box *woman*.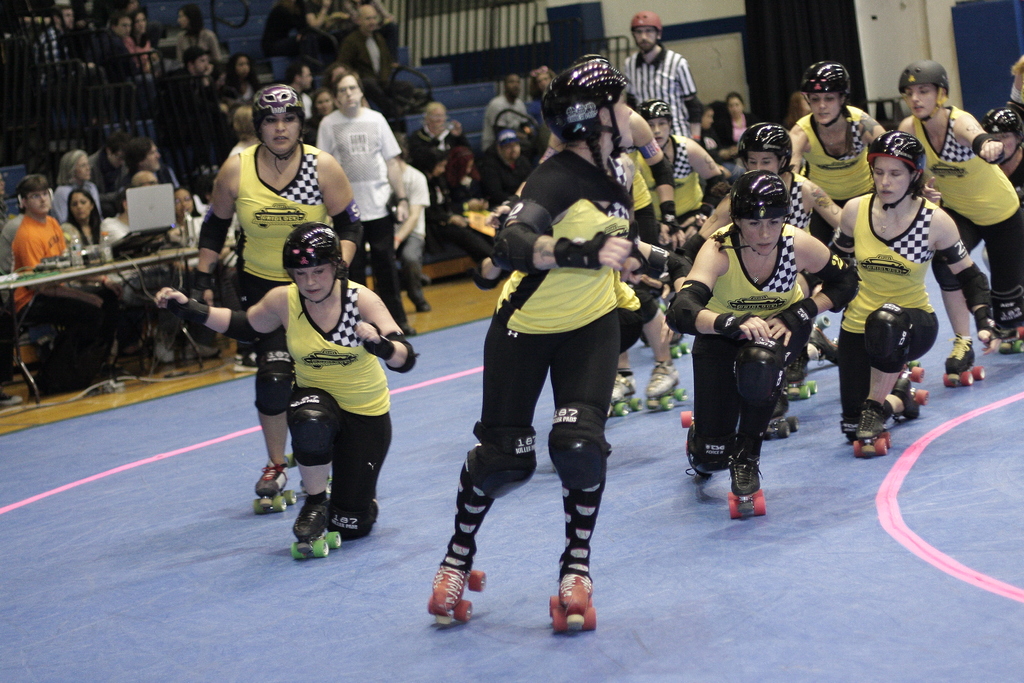
pyautogui.locateOnScreen(687, 104, 712, 148).
